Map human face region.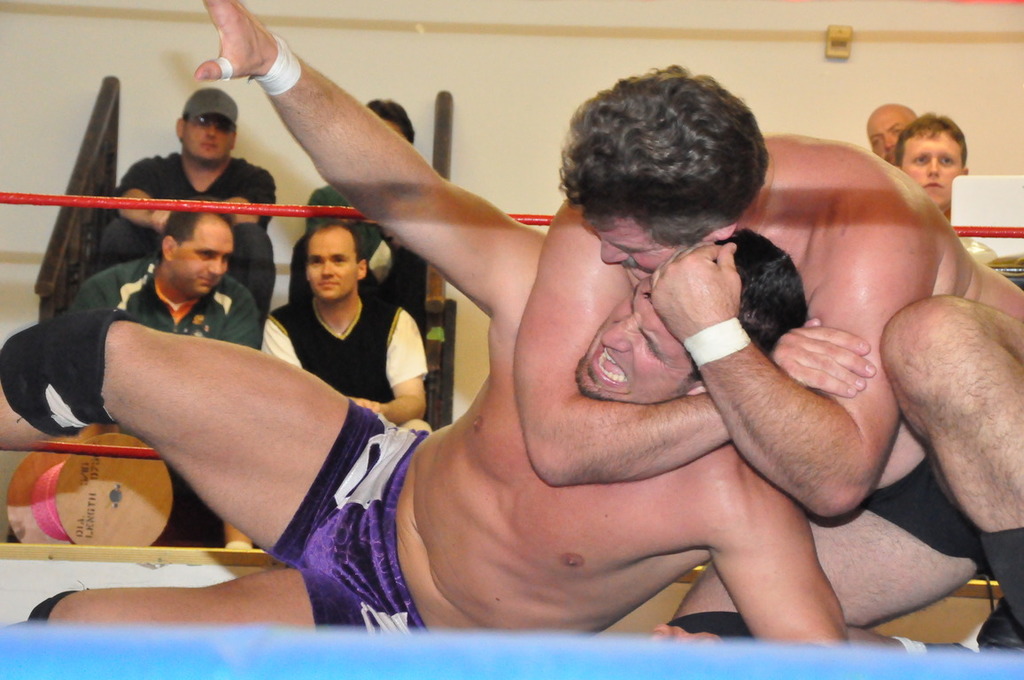
Mapped to l=575, t=280, r=697, b=402.
